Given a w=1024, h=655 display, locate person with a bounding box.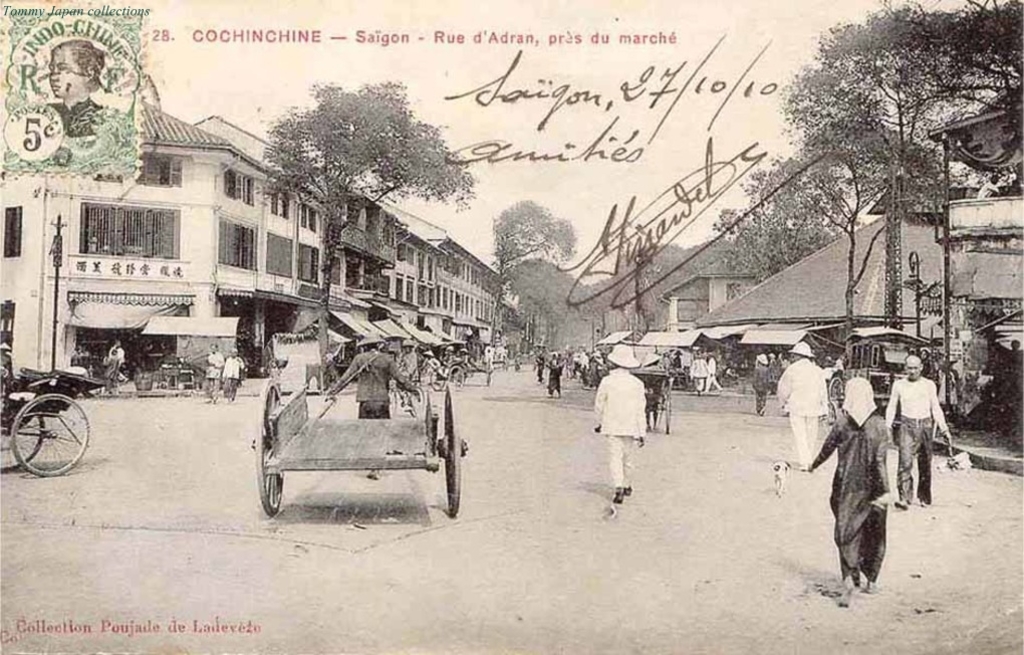
Located: bbox=[586, 340, 647, 500].
